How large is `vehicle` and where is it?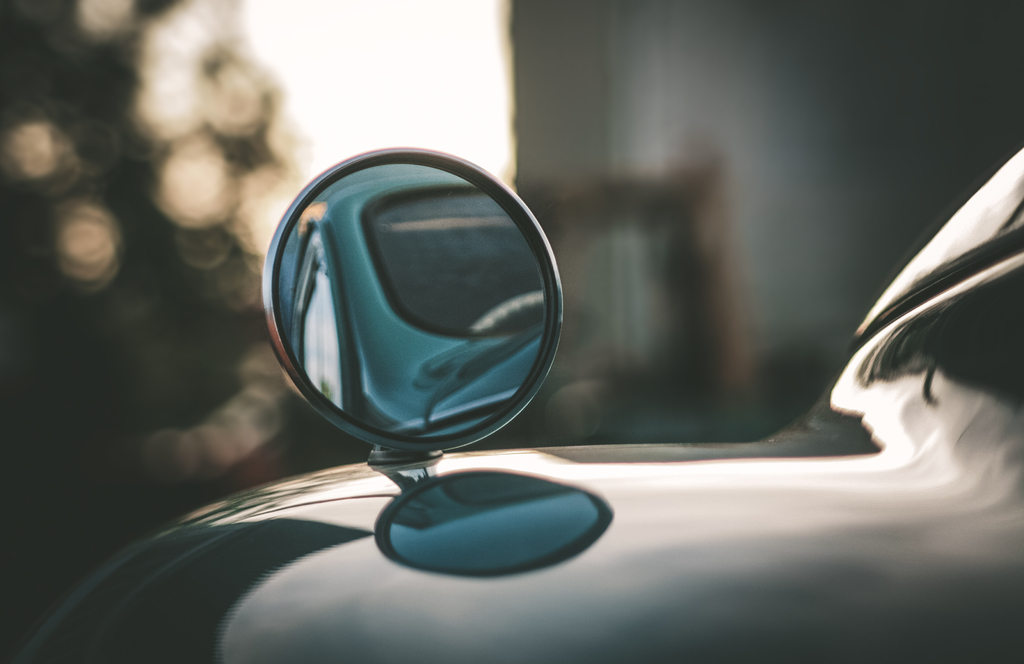
Bounding box: {"left": 90, "top": 81, "right": 968, "bottom": 662}.
